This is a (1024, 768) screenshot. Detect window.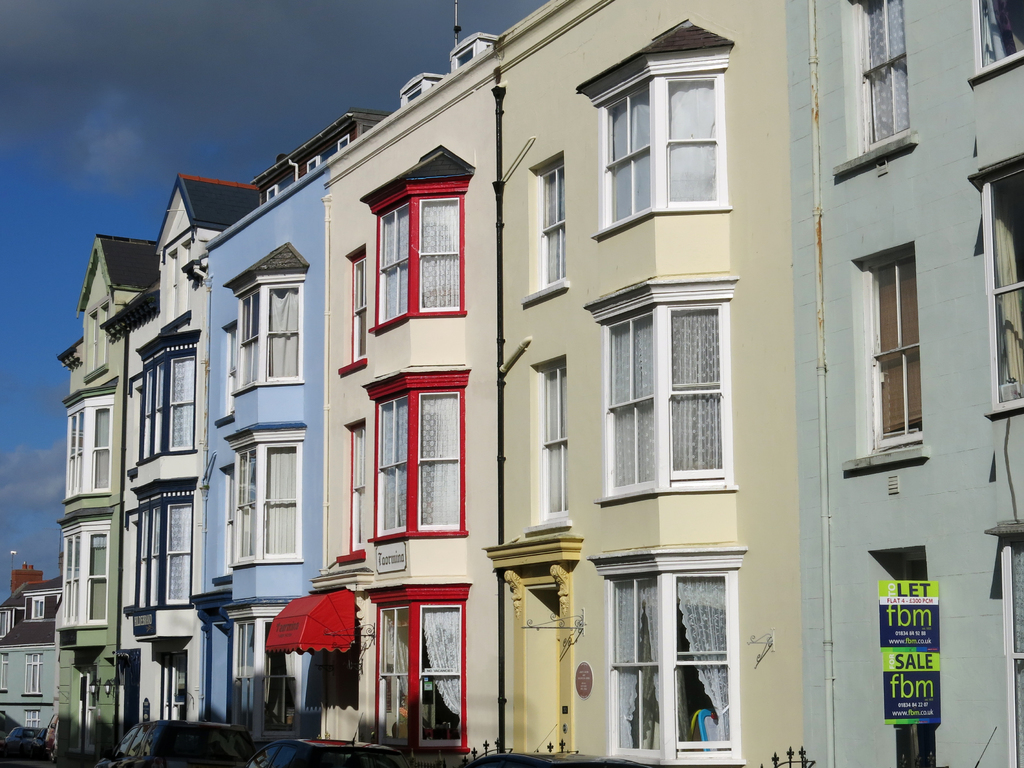
left=59, top=381, right=116, bottom=504.
